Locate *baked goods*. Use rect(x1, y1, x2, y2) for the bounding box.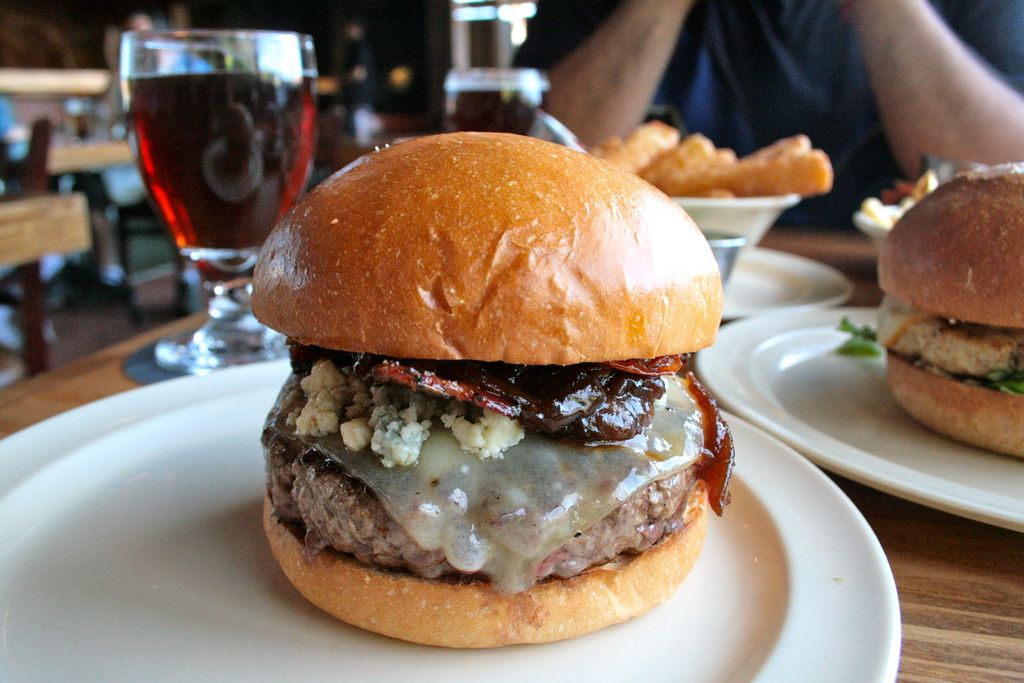
rect(242, 136, 724, 652).
